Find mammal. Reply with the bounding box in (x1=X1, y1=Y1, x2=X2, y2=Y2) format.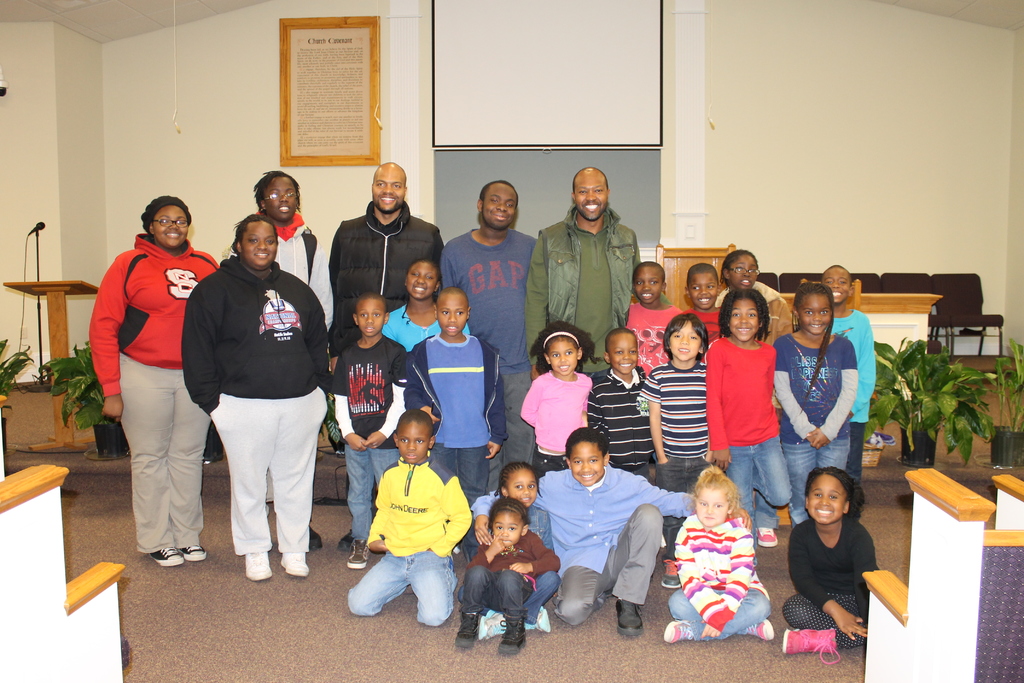
(x1=381, y1=259, x2=473, y2=348).
